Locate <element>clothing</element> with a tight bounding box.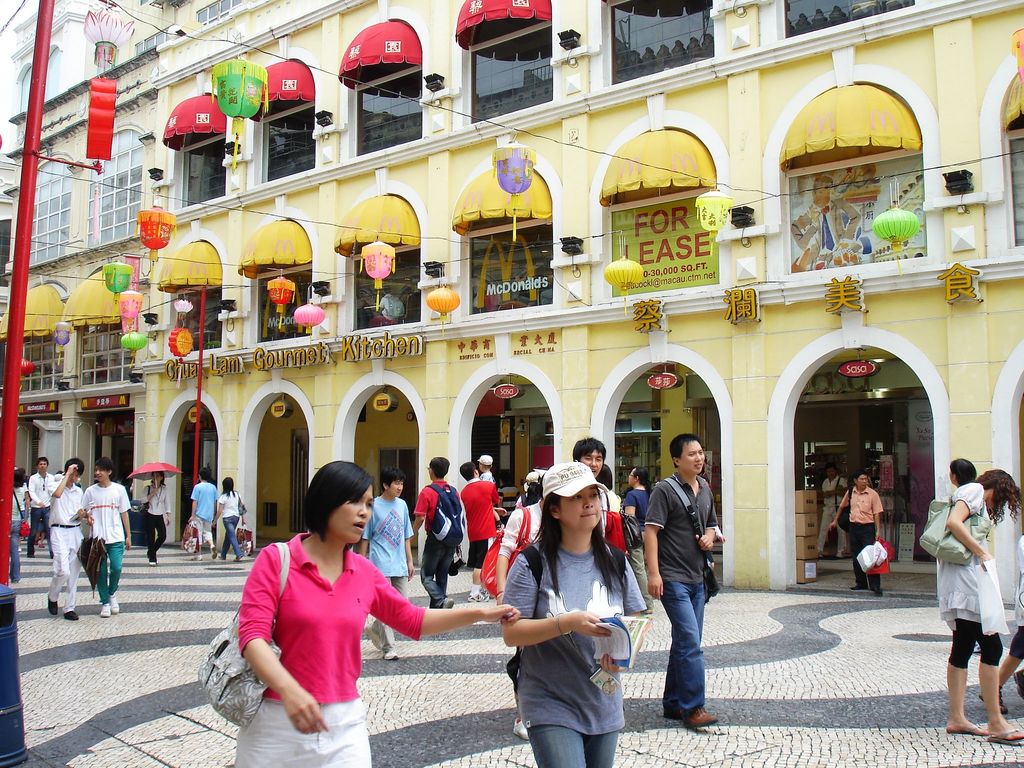
x1=938 y1=478 x2=1005 y2=666.
